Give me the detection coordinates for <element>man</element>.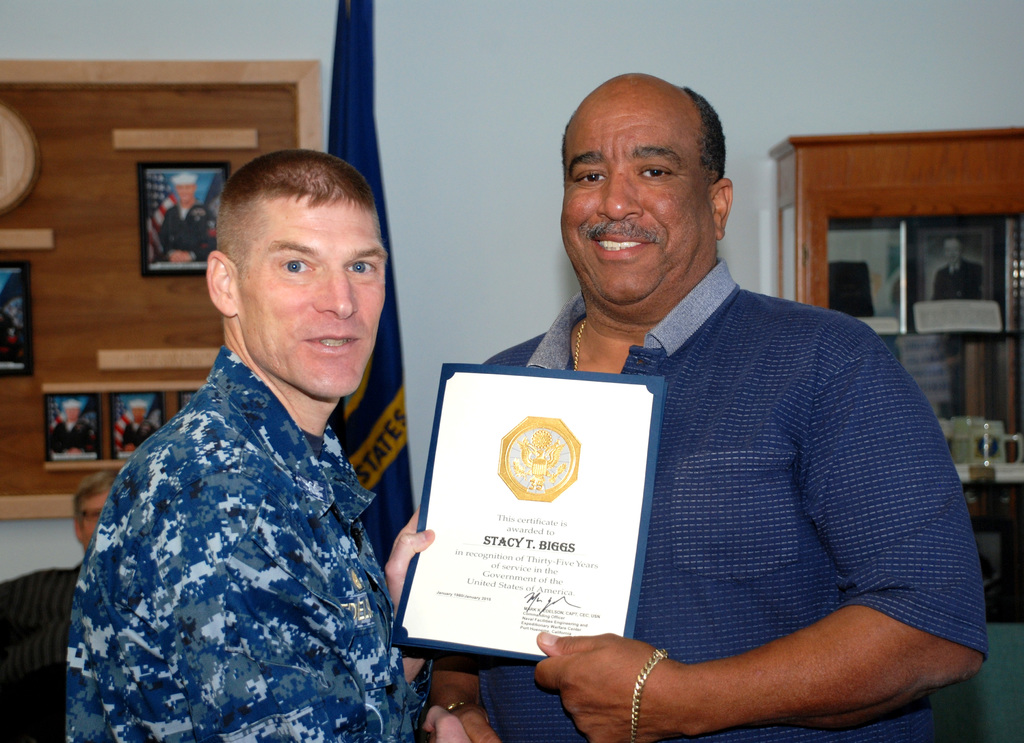
pyautogui.locateOnScreen(119, 399, 164, 452).
